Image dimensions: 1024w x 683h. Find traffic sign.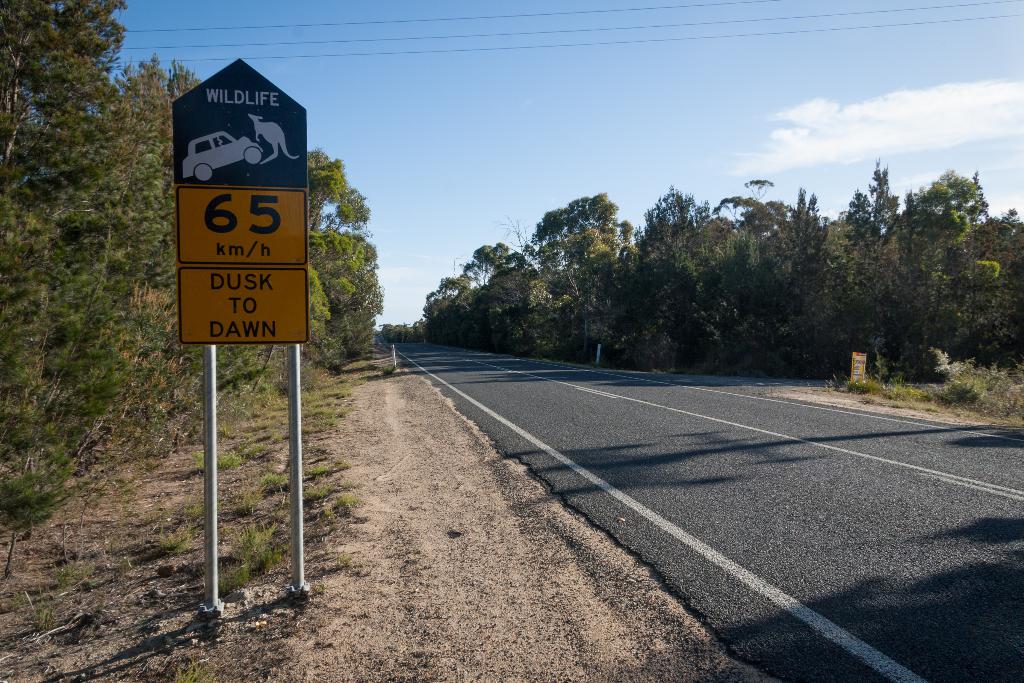
171/55/312/343.
